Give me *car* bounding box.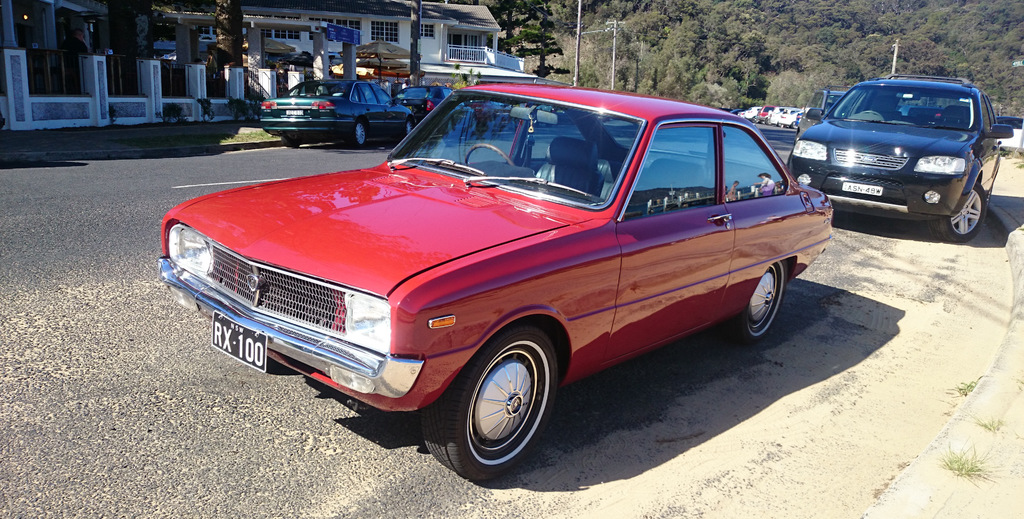
region(786, 67, 1005, 234).
